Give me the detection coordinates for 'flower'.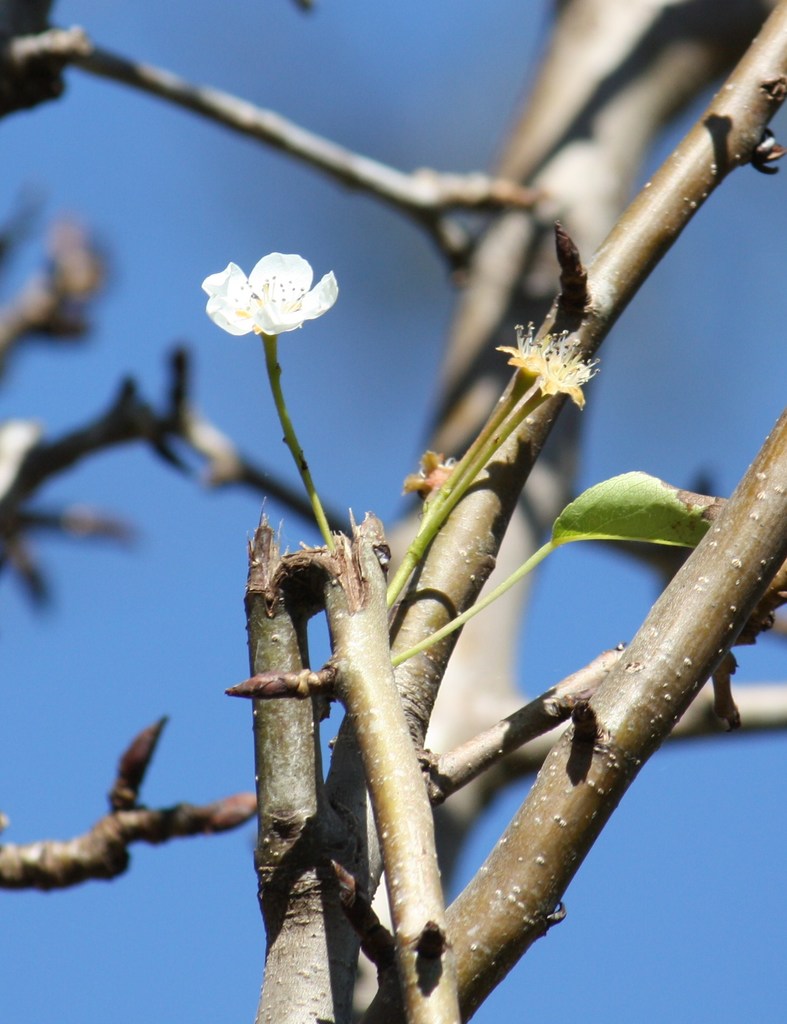
Rect(492, 319, 605, 414).
